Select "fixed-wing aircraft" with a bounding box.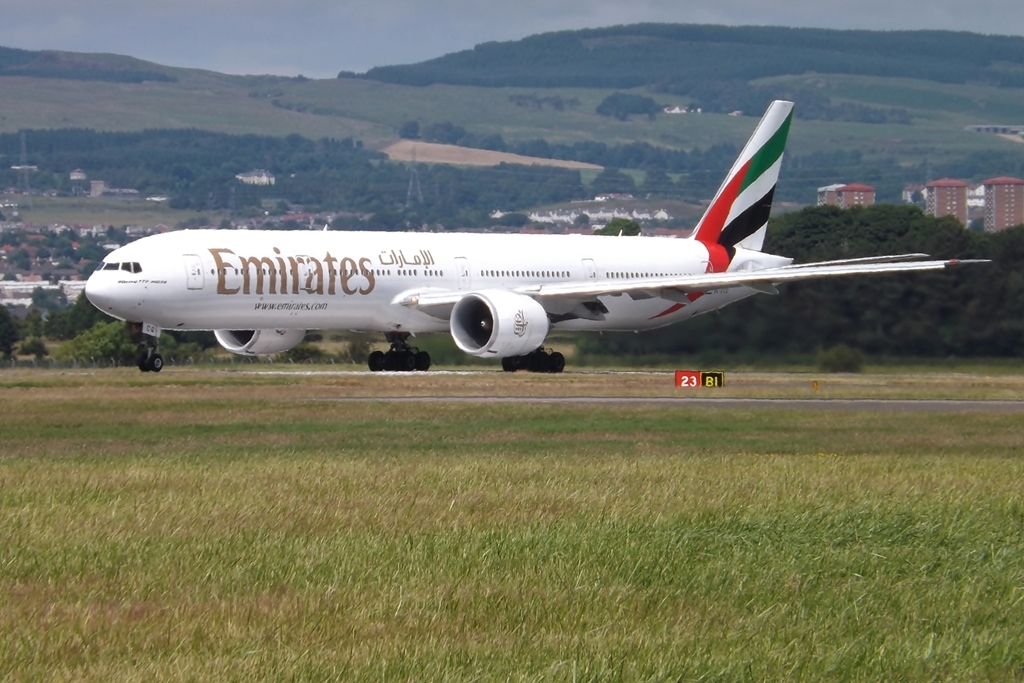
[80,99,990,377].
